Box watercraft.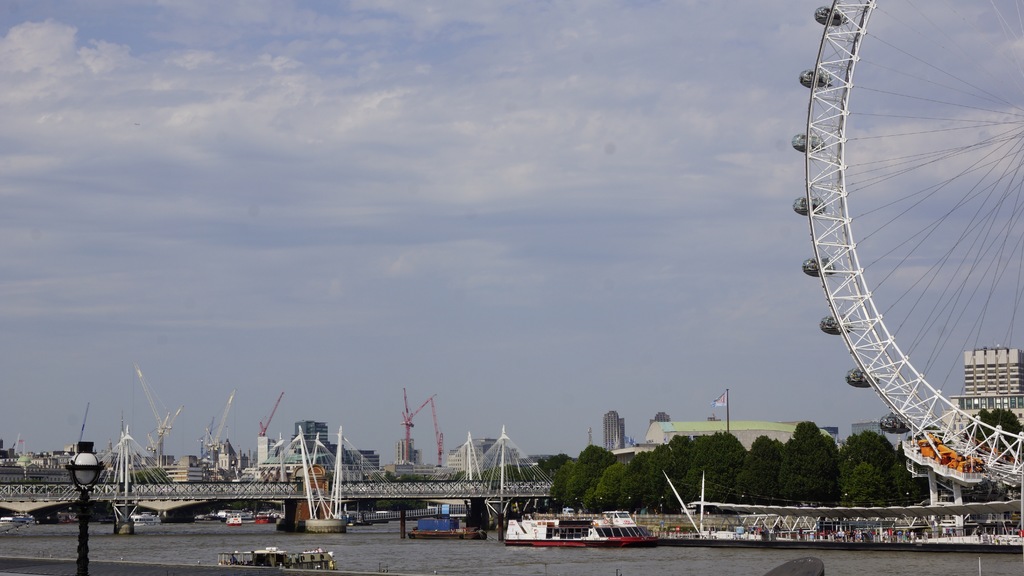
[left=216, top=547, right=339, bottom=570].
